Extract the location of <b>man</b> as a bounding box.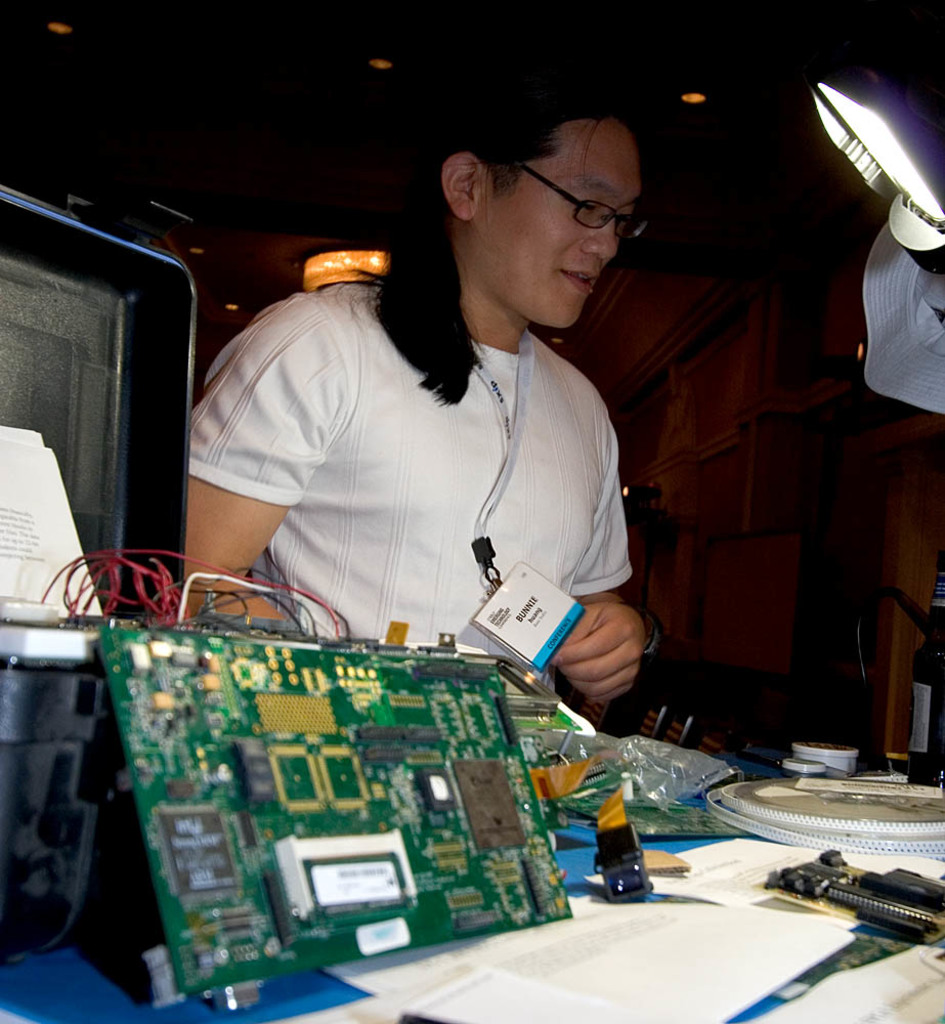
detection(187, 113, 716, 729).
